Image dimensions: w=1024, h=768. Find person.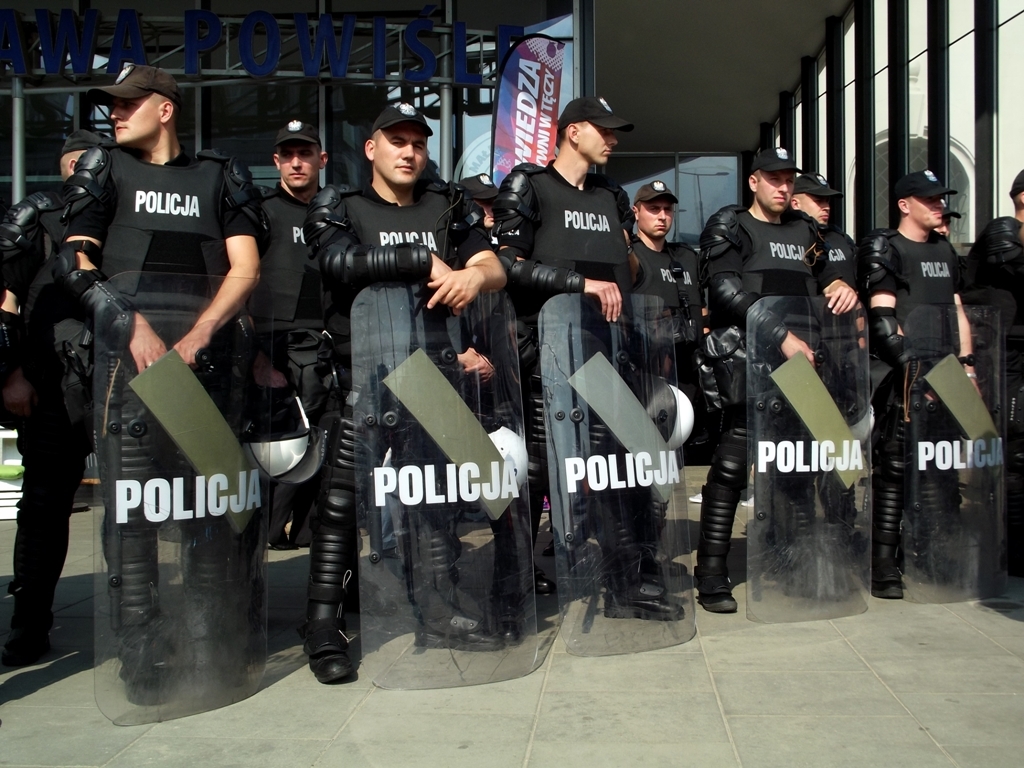
{"x1": 870, "y1": 169, "x2": 1003, "y2": 587}.
